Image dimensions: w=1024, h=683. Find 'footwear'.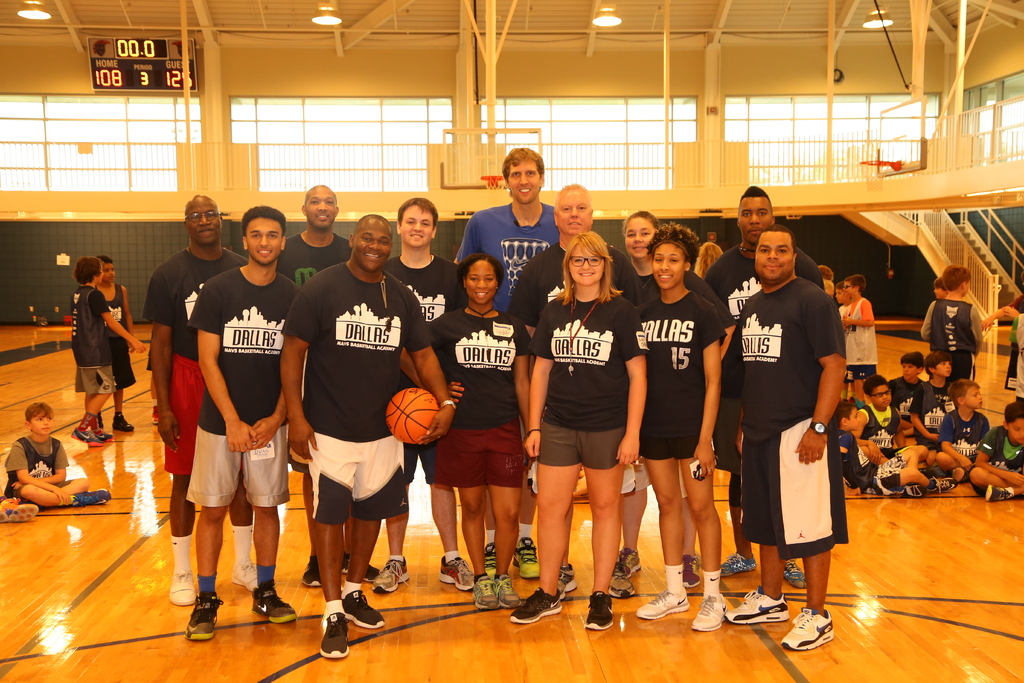
Rect(689, 595, 721, 632).
